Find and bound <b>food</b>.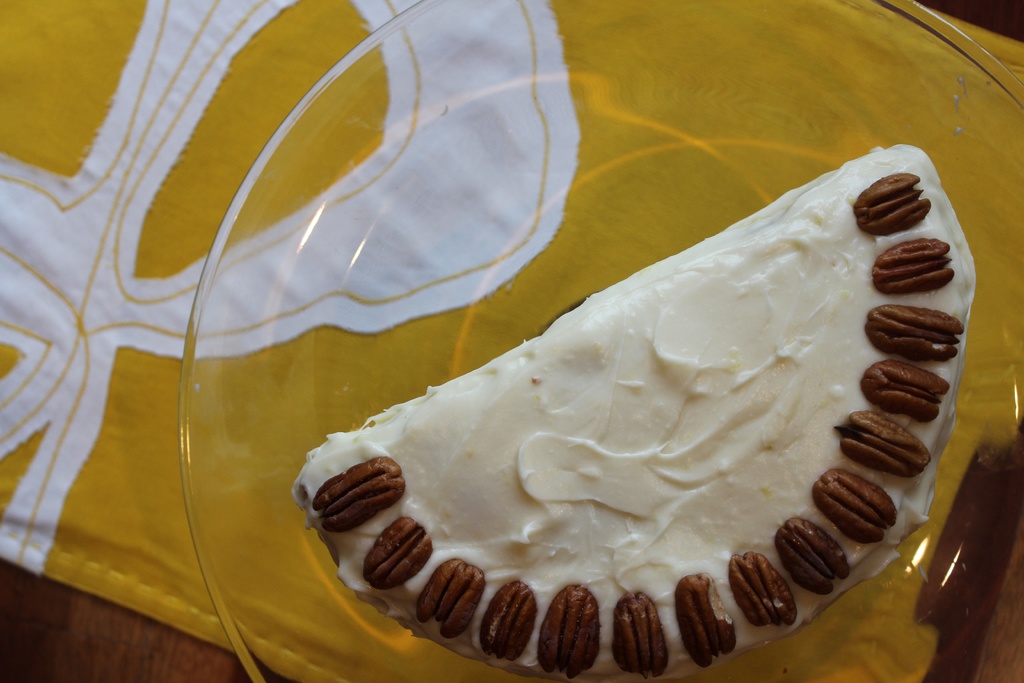
Bound: bbox=(365, 513, 433, 596).
